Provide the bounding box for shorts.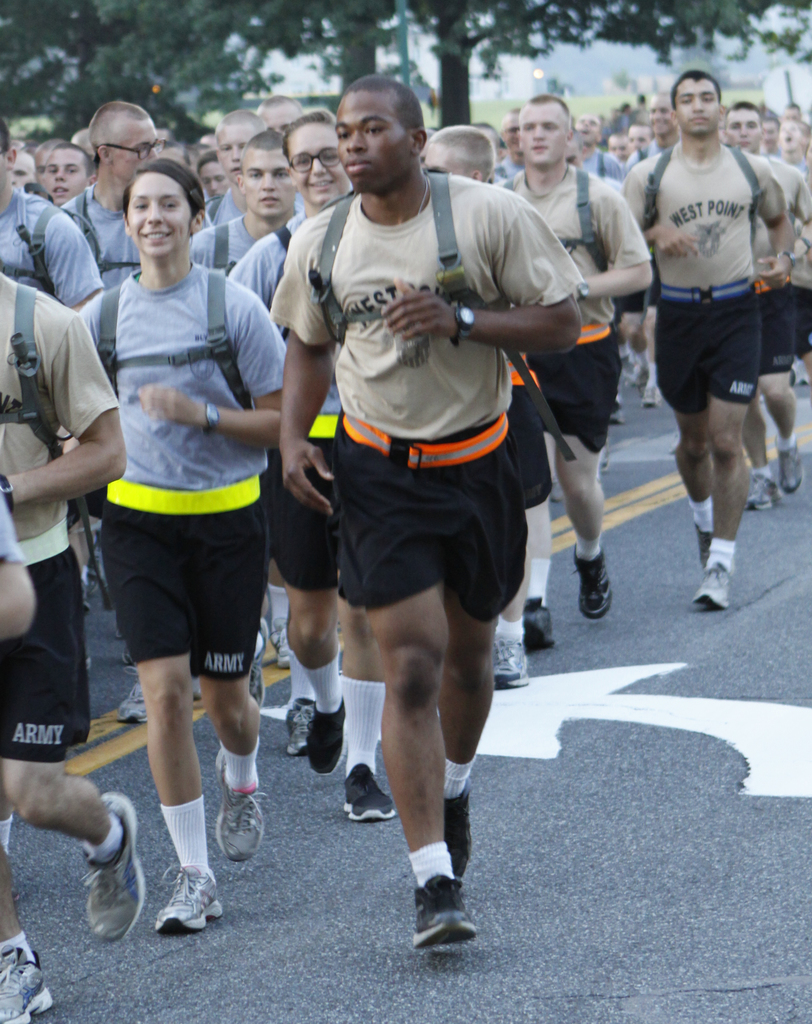
617/289/647/310.
